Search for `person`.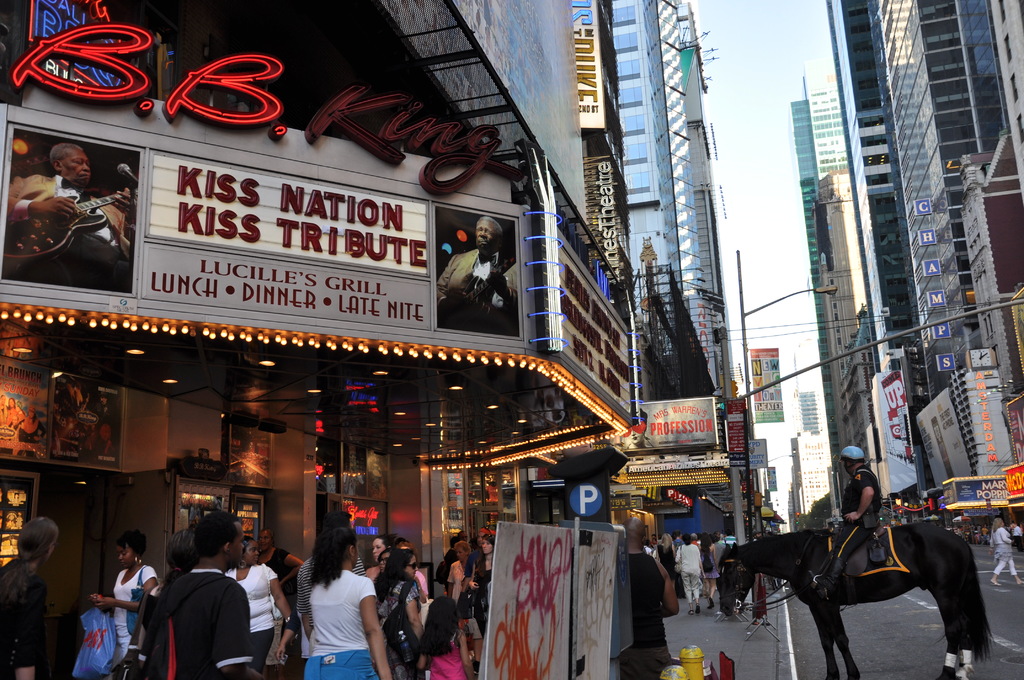
Found at 163/526/200/588.
